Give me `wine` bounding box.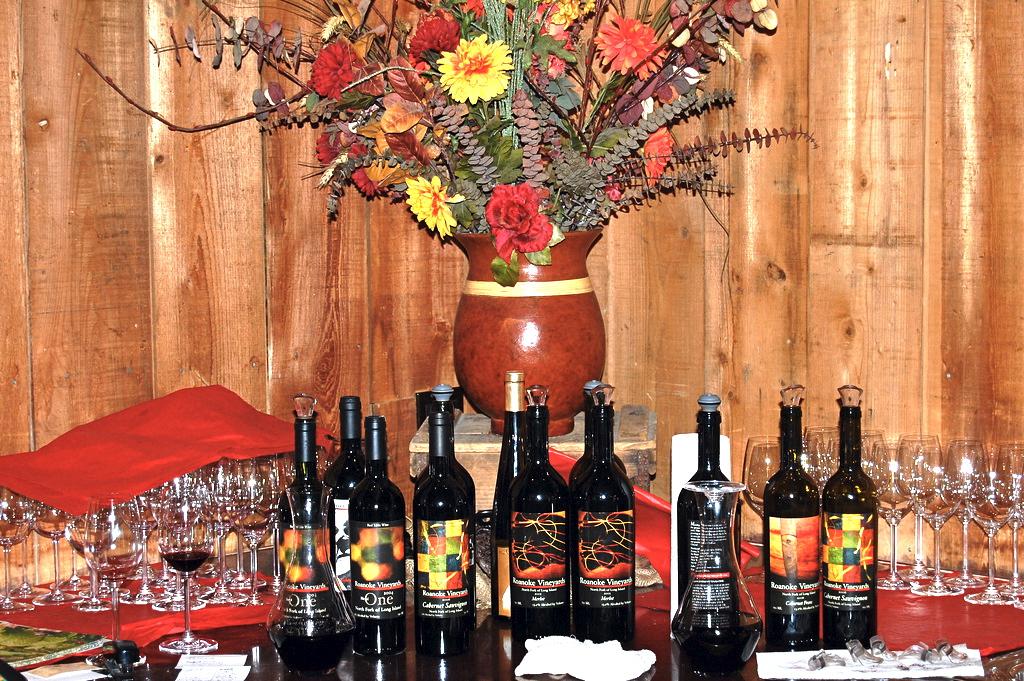
bbox=[493, 368, 524, 624].
